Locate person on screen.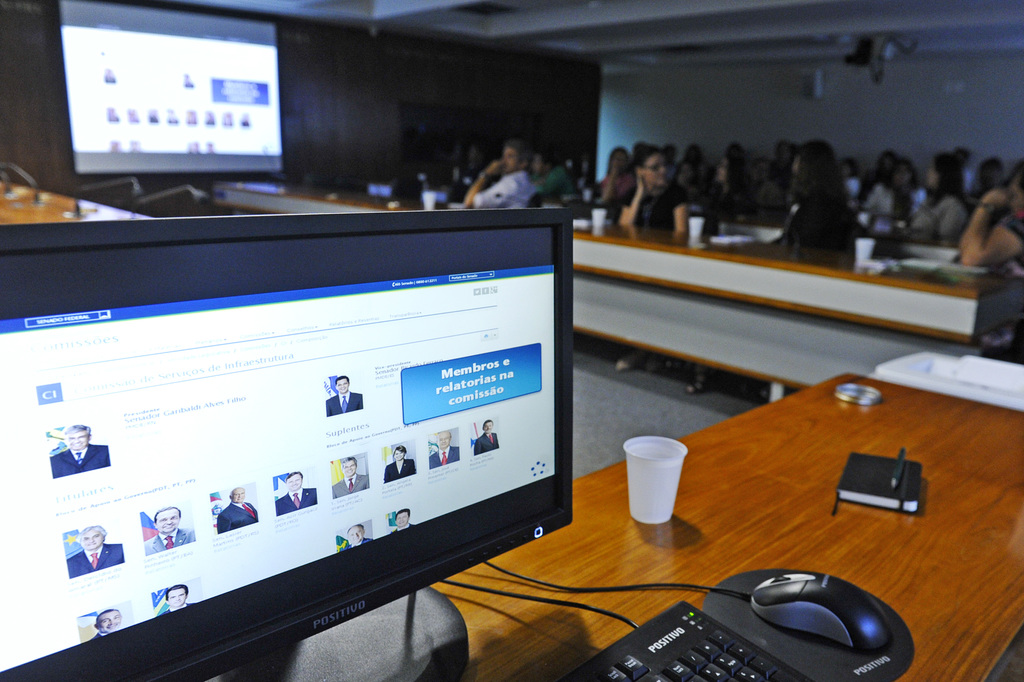
On screen at select_region(325, 374, 364, 418).
